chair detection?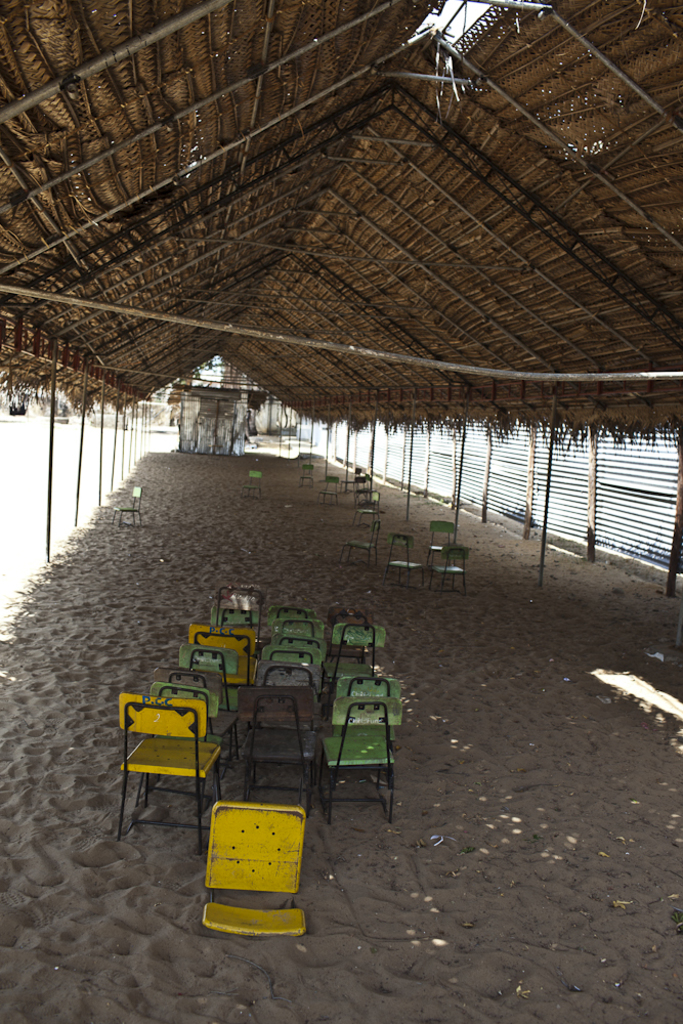
[328, 621, 383, 670]
